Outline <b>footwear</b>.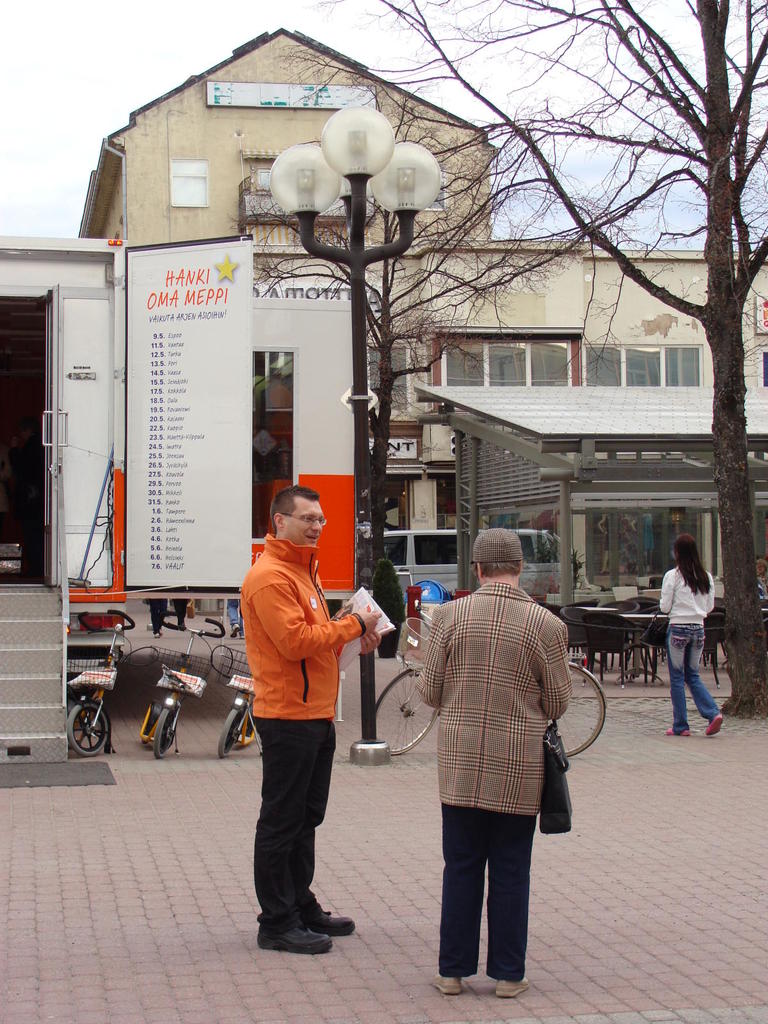
Outline: [left=256, top=922, right=337, bottom=958].
